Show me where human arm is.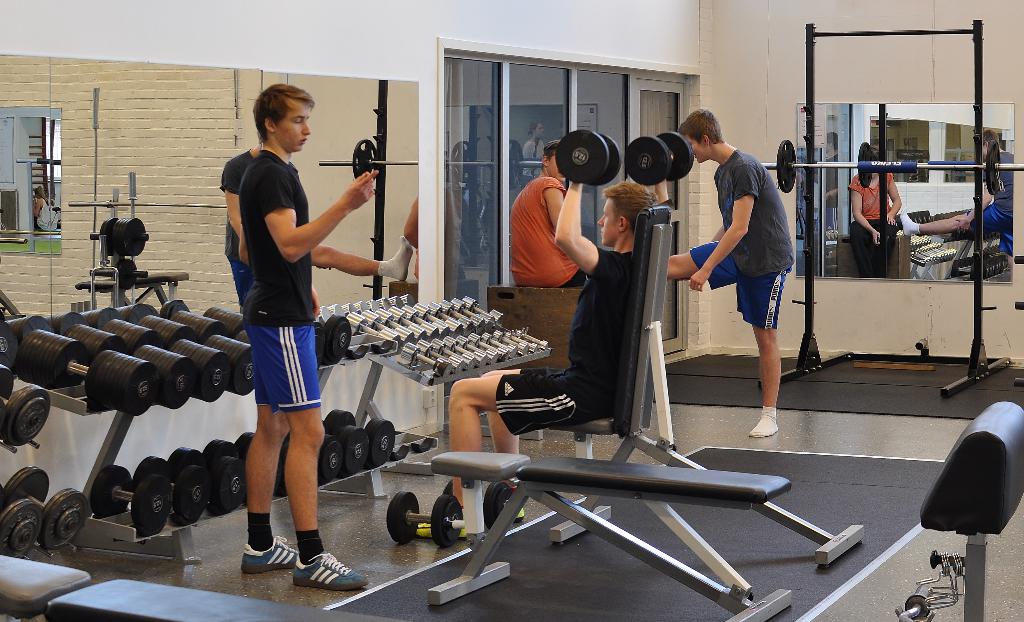
human arm is at {"left": 545, "top": 169, "right": 572, "bottom": 244}.
